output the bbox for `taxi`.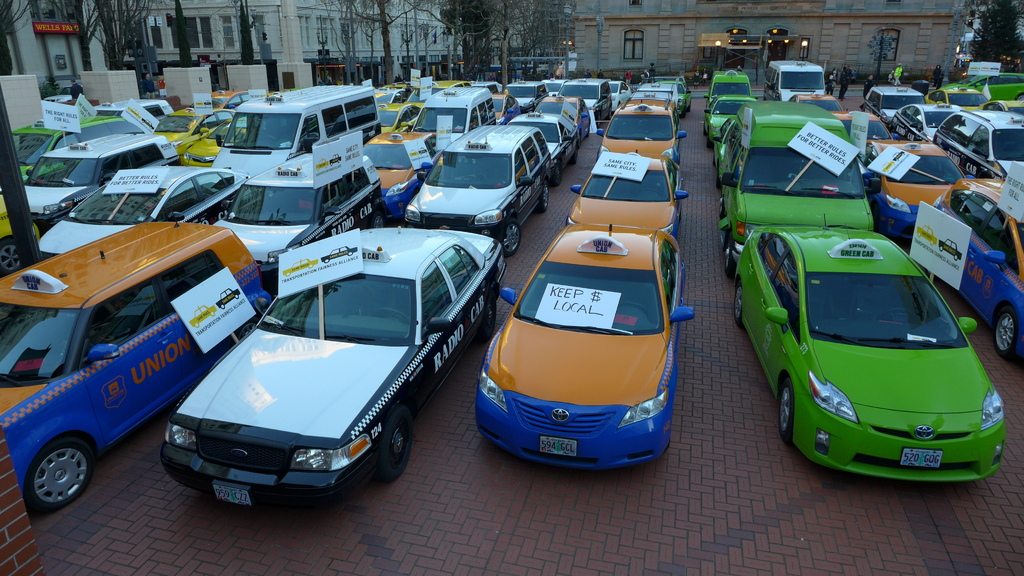
{"x1": 828, "y1": 107, "x2": 892, "y2": 148}.
